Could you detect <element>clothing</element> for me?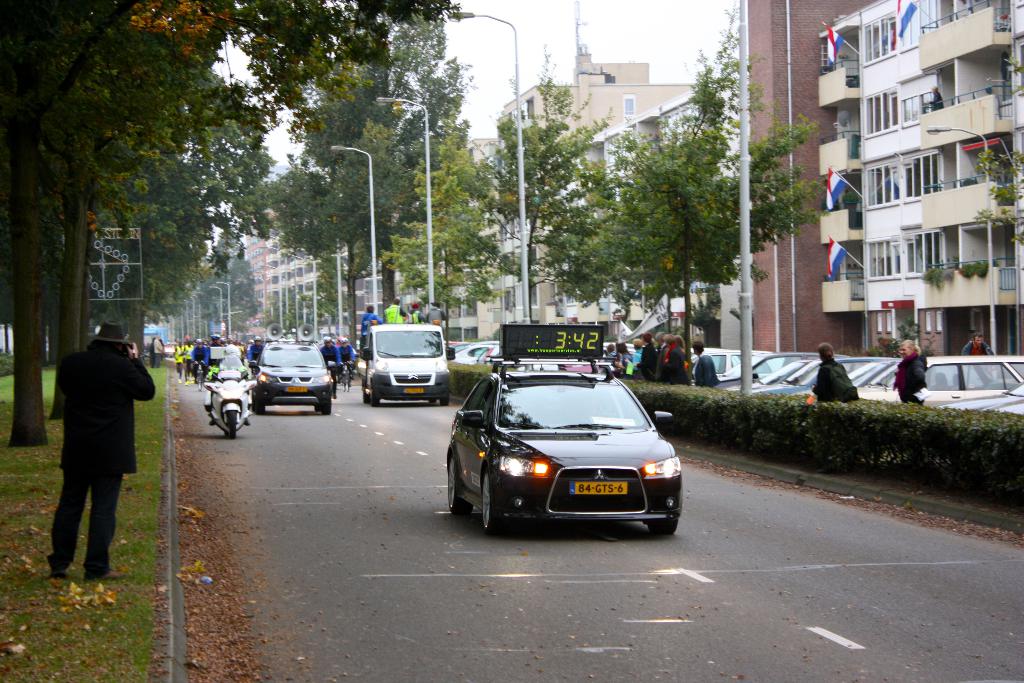
Detection result: bbox(49, 313, 149, 547).
